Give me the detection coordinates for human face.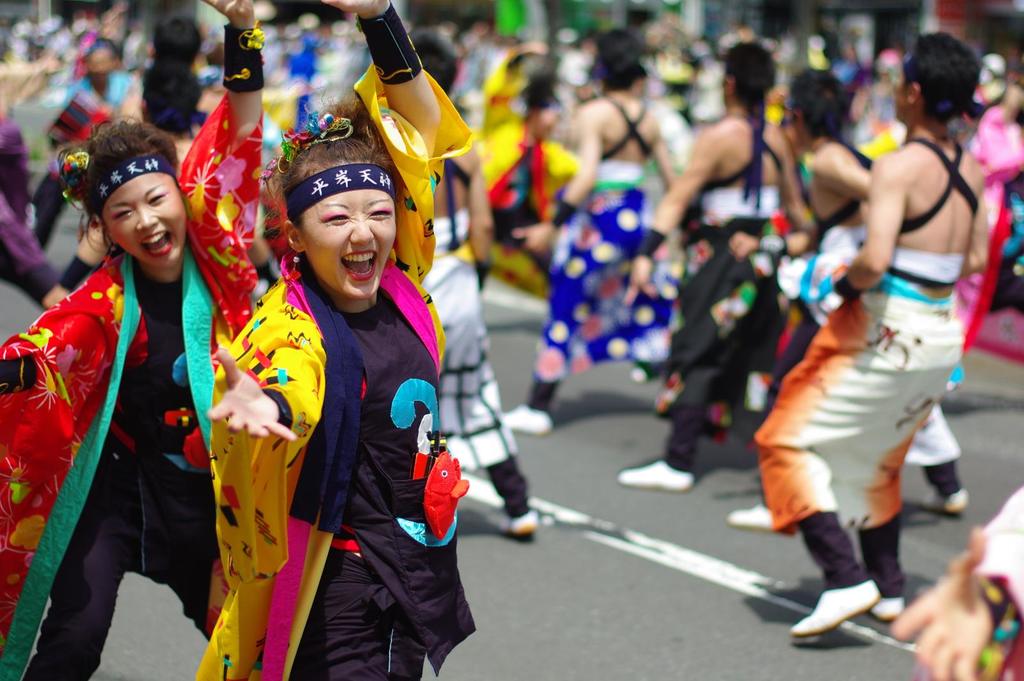
[left=890, top=72, right=911, bottom=118].
